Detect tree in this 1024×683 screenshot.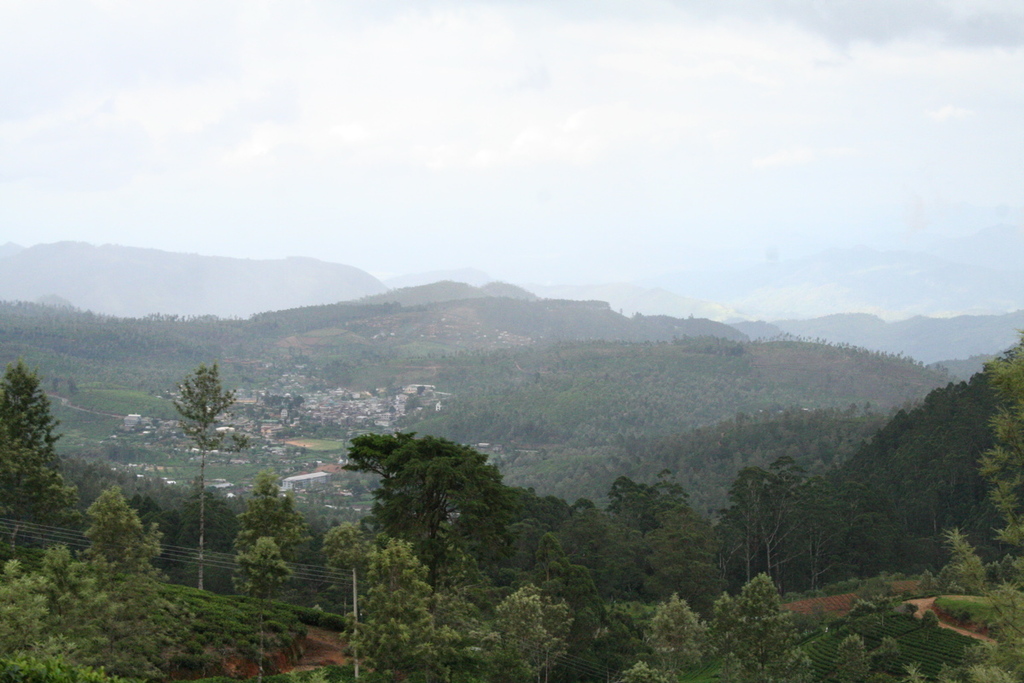
Detection: [left=342, top=412, right=507, bottom=594].
